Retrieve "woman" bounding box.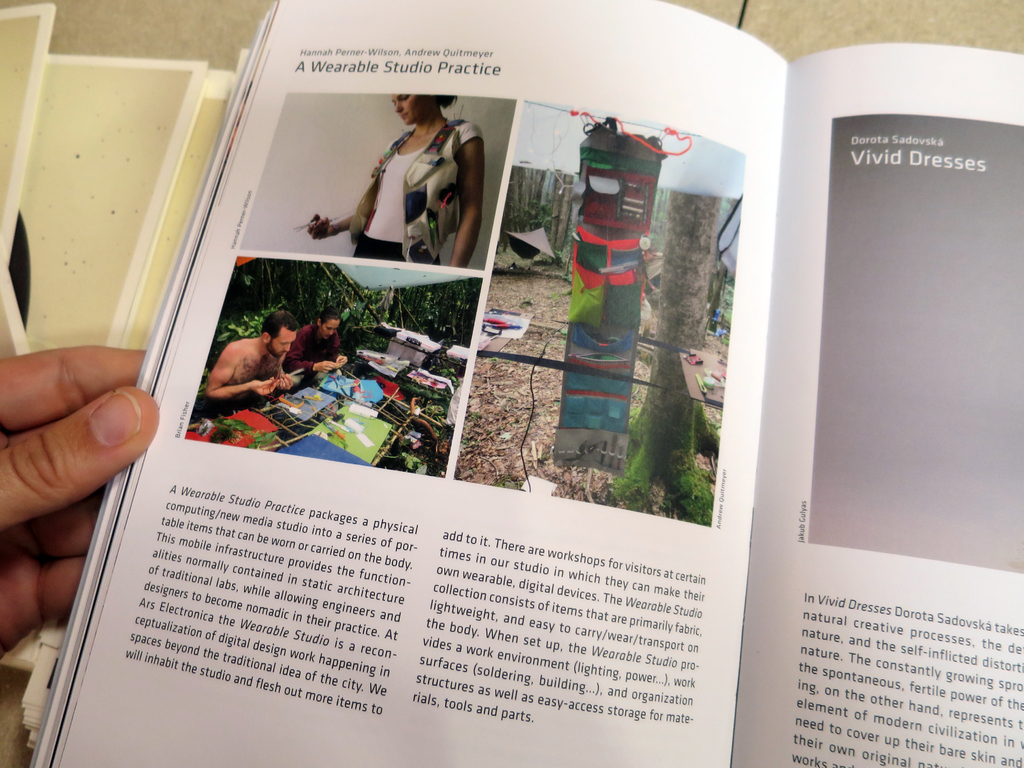
Bounding box: BBox(347, 92, 486, 273).
